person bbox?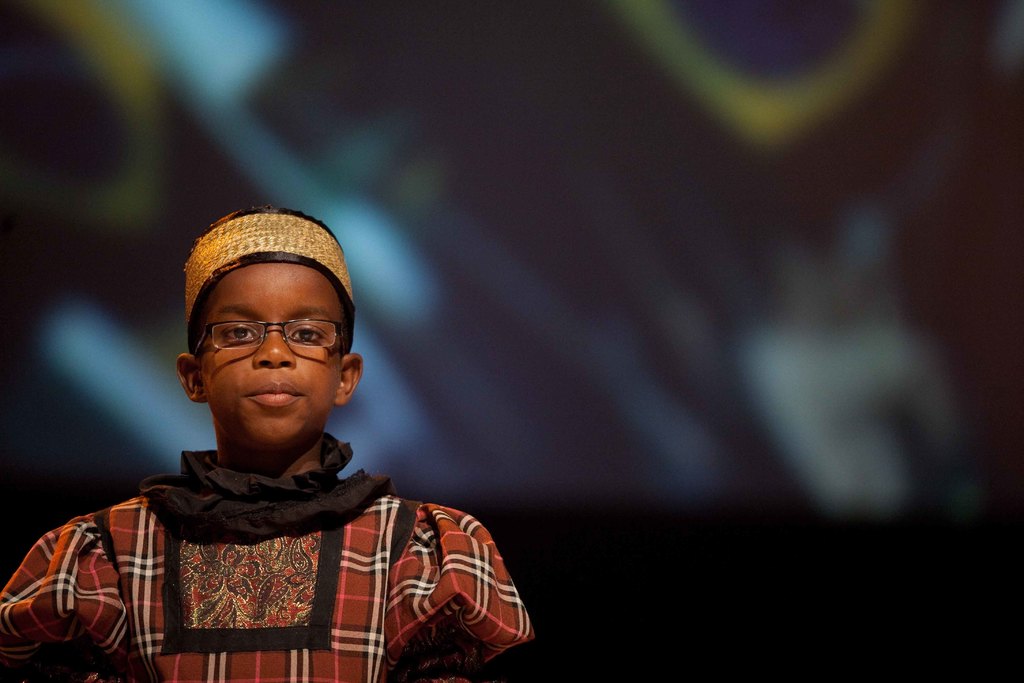
(left=0, top=209, right=538, bottom=682)
